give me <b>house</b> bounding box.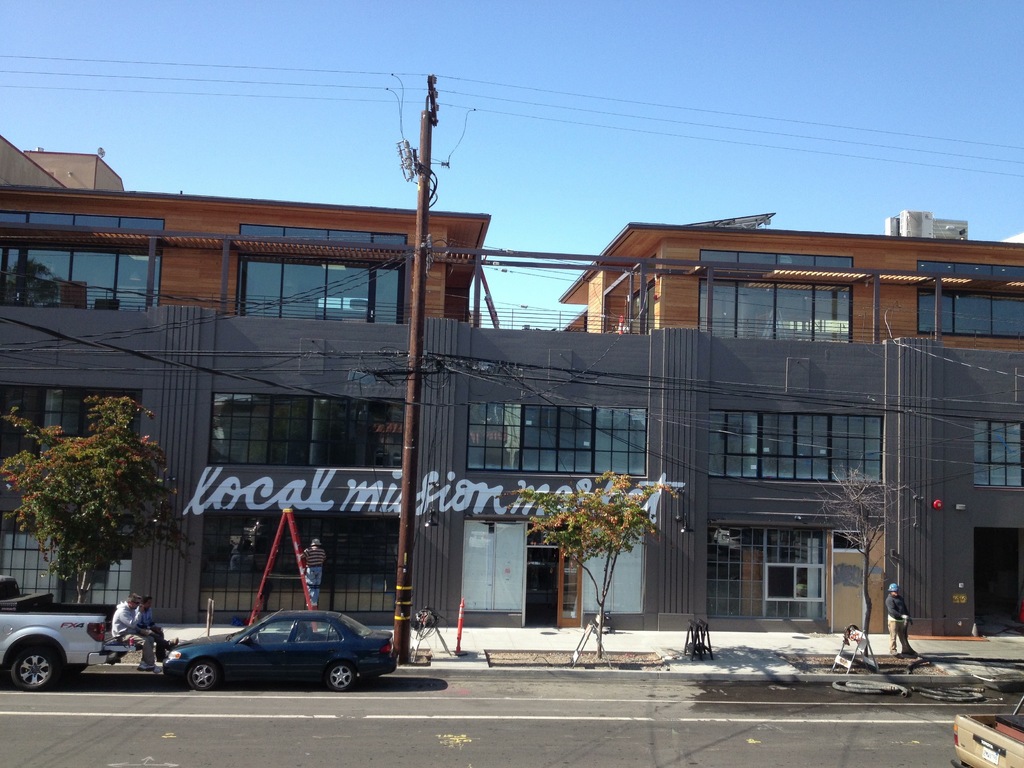
rect(0, 183, 490, 319).
